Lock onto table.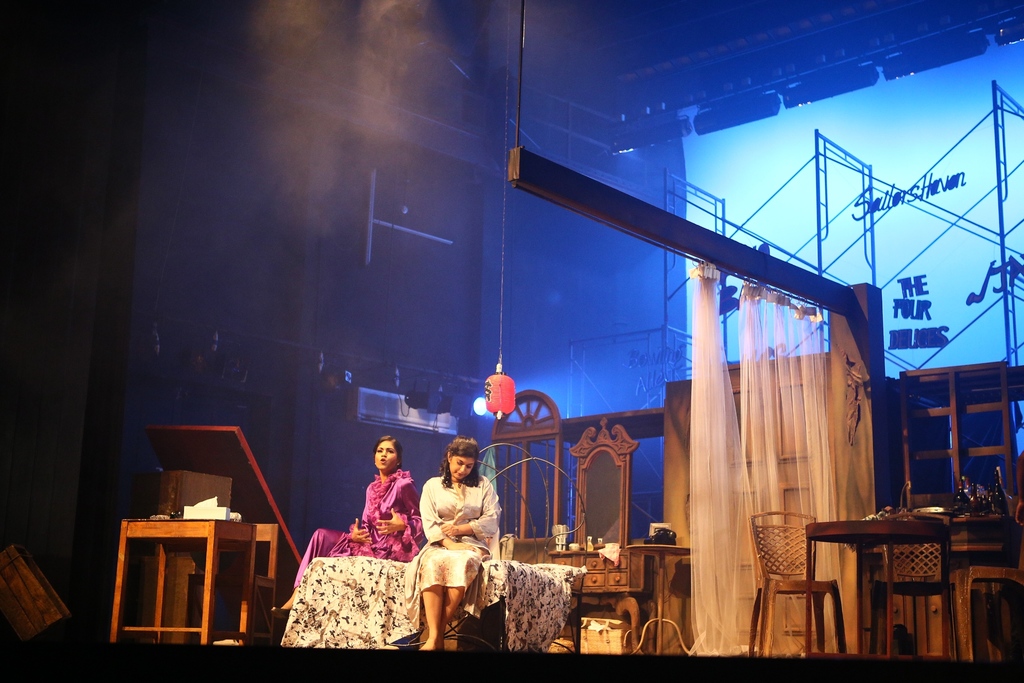
Locked: box=[797, 515, 1000, 649].
